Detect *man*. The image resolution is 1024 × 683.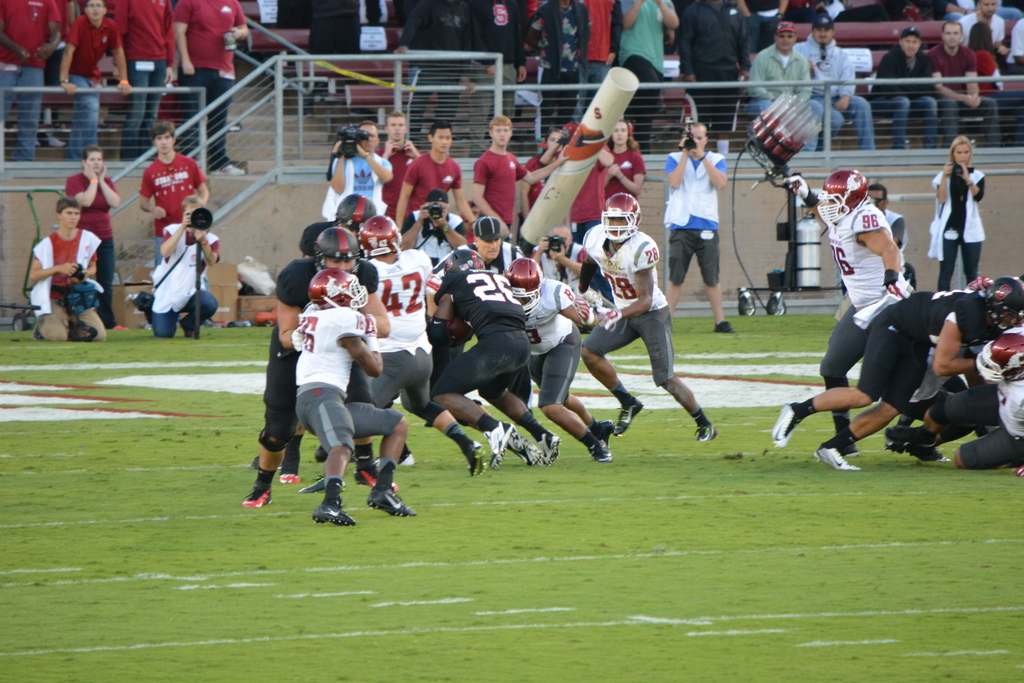
box=[755, 21, 820, 148].
